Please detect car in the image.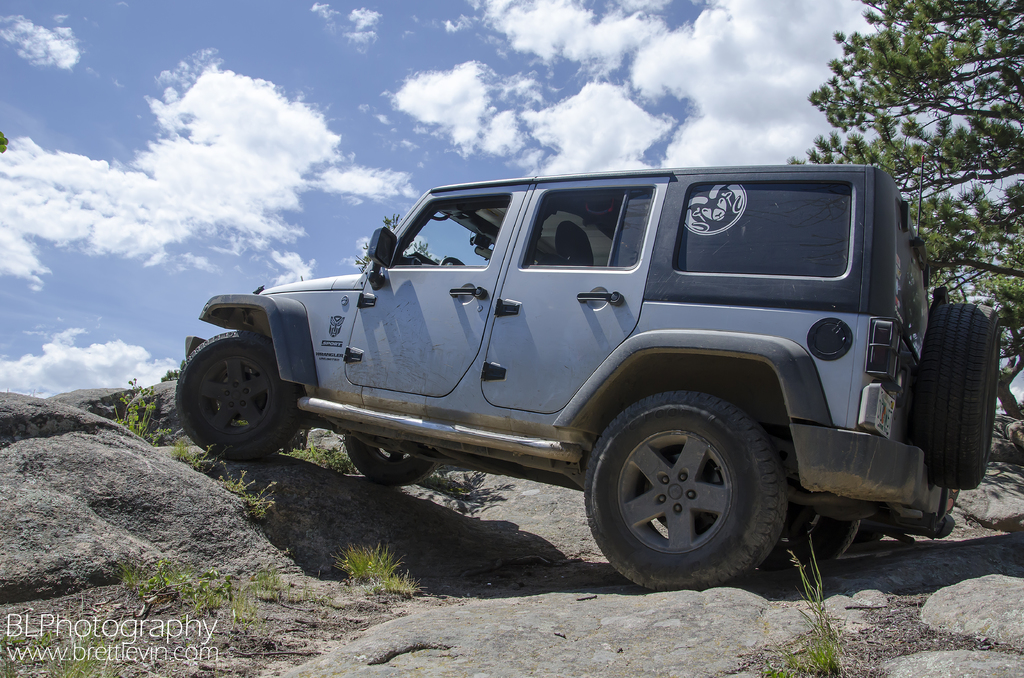
BBox(192, 163, 974, 592).
